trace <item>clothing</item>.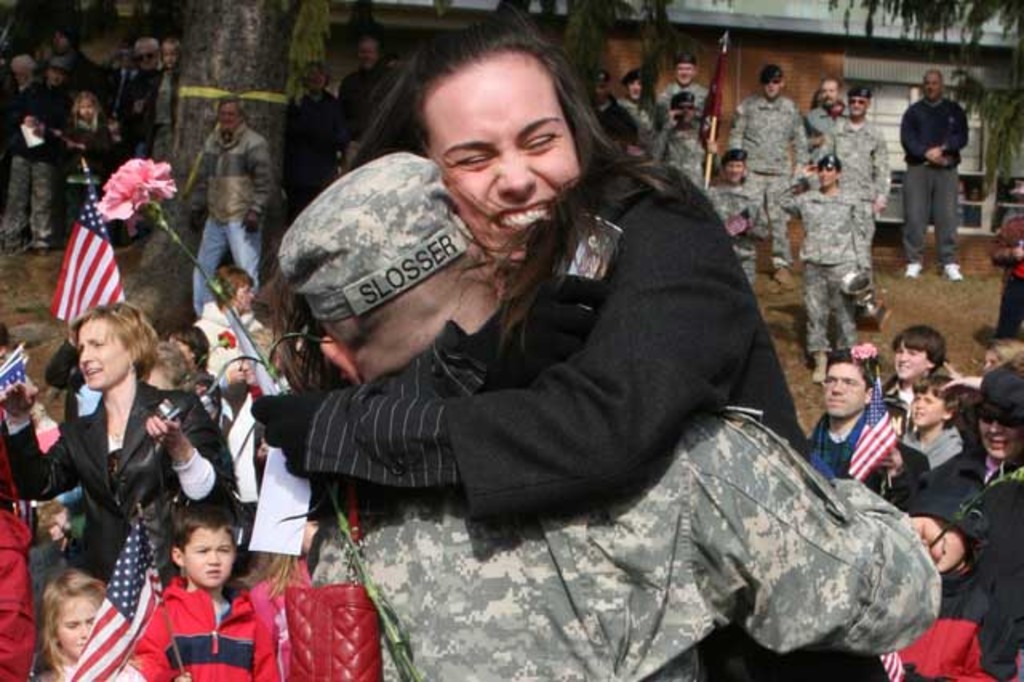
Traced to rect(725, 99, 811, 253).
